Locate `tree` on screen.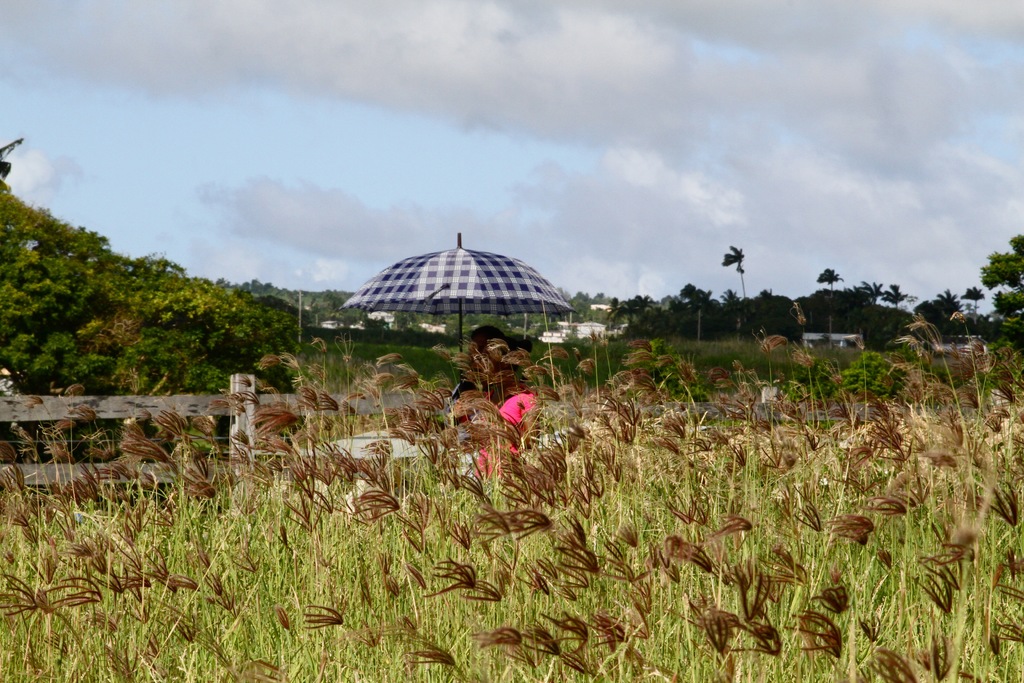
On screen at box(856, 277, 881, 299).
